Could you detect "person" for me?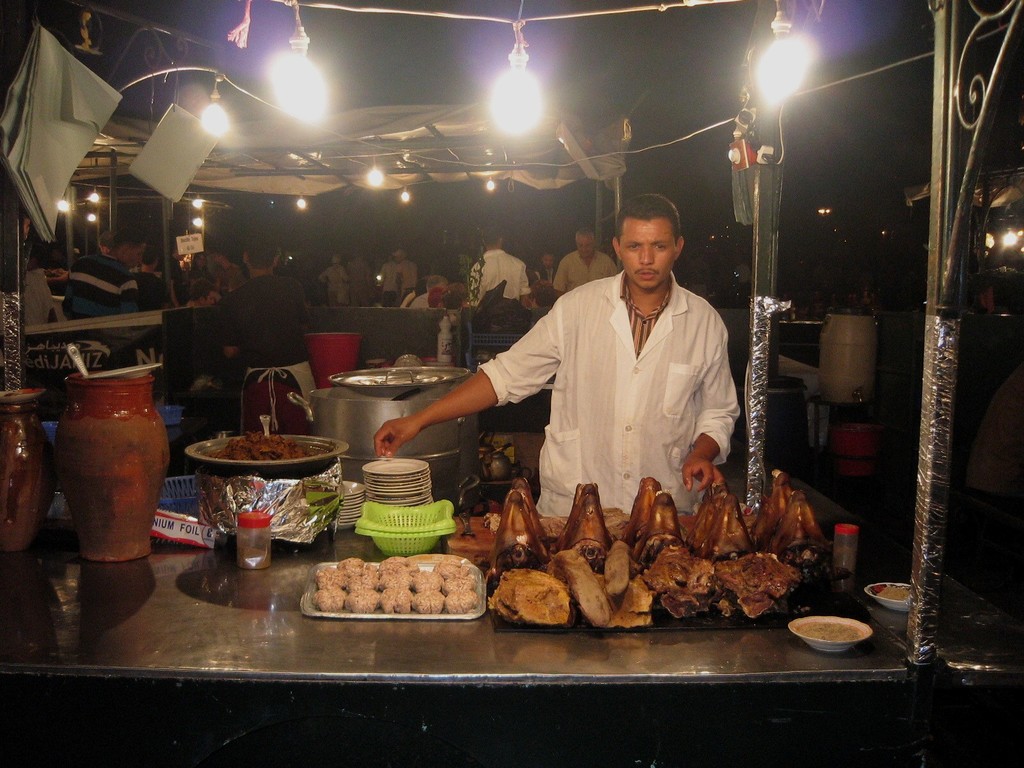
Detection result: region(189, 280, 216, 306).
